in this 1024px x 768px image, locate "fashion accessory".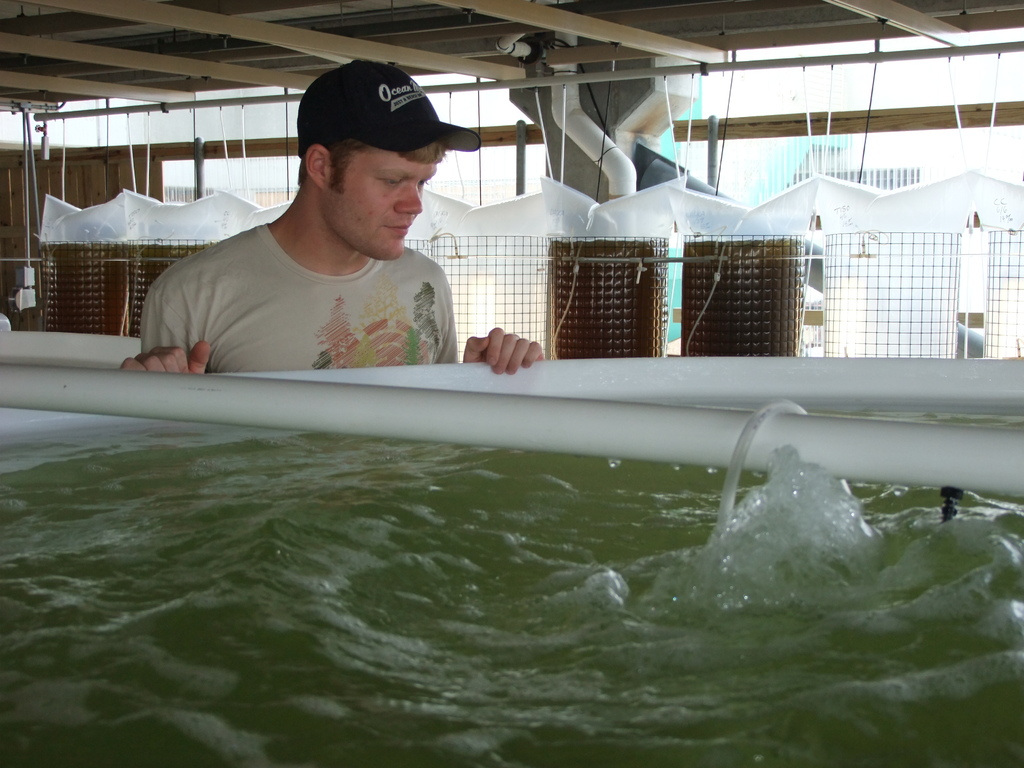
Bounding box: x1=298 y1=58 x2=481 y2=156.
